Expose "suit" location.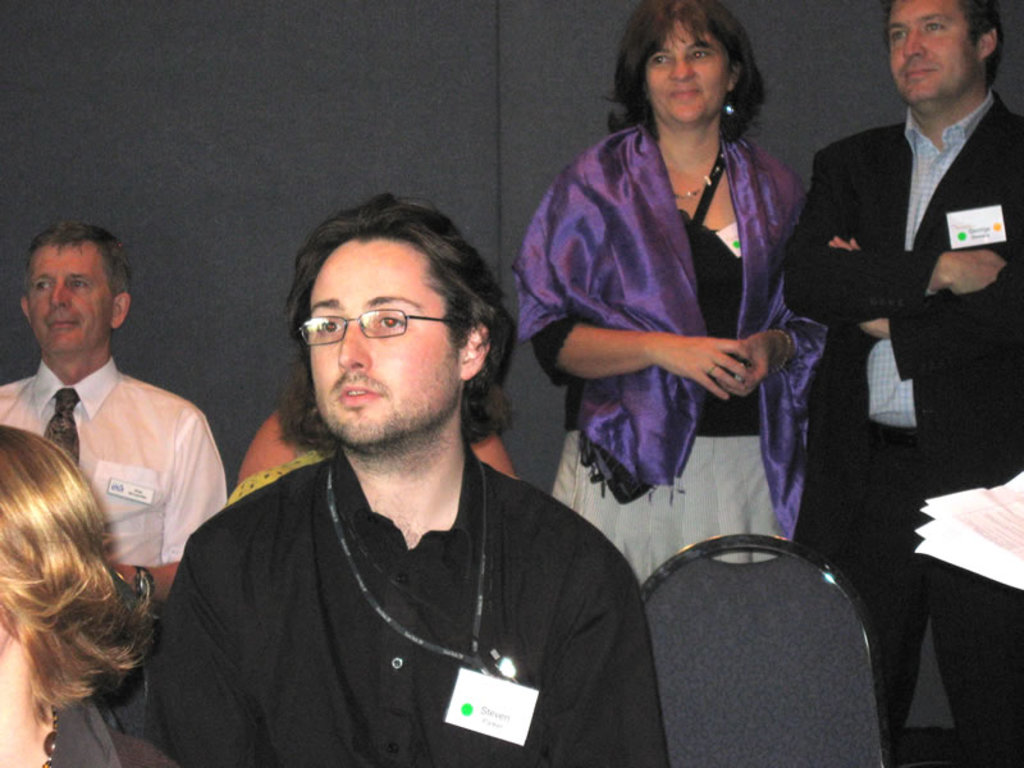
Exposed at [left=782, top=91, right=1023, bottom=767].
